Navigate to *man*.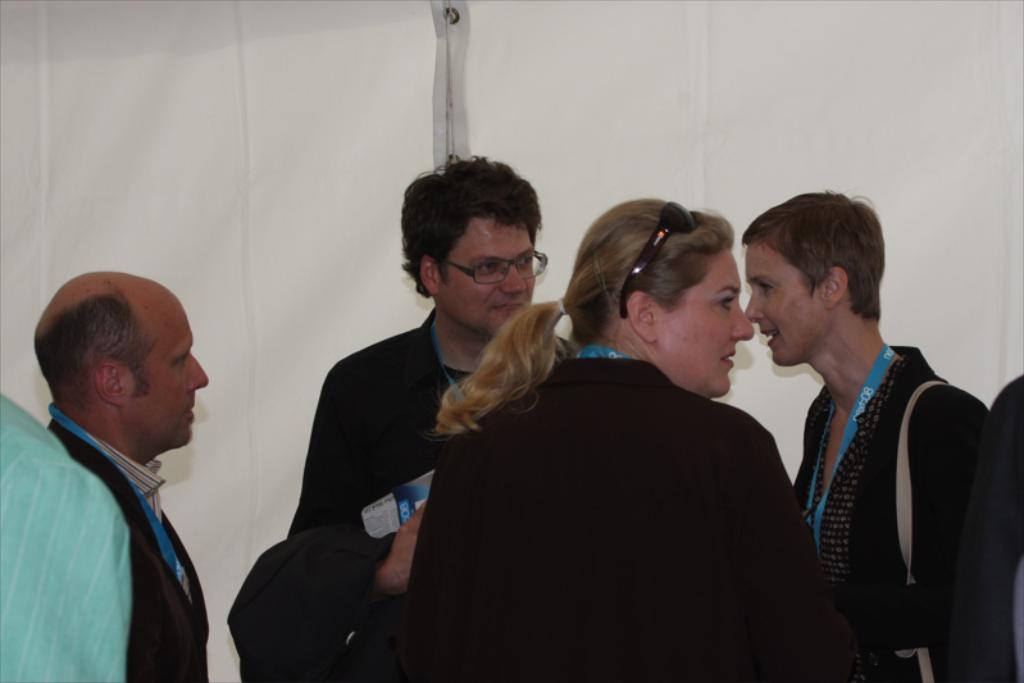
Navigation target: [x1=40, y1=269, x2=217, y2=682].
